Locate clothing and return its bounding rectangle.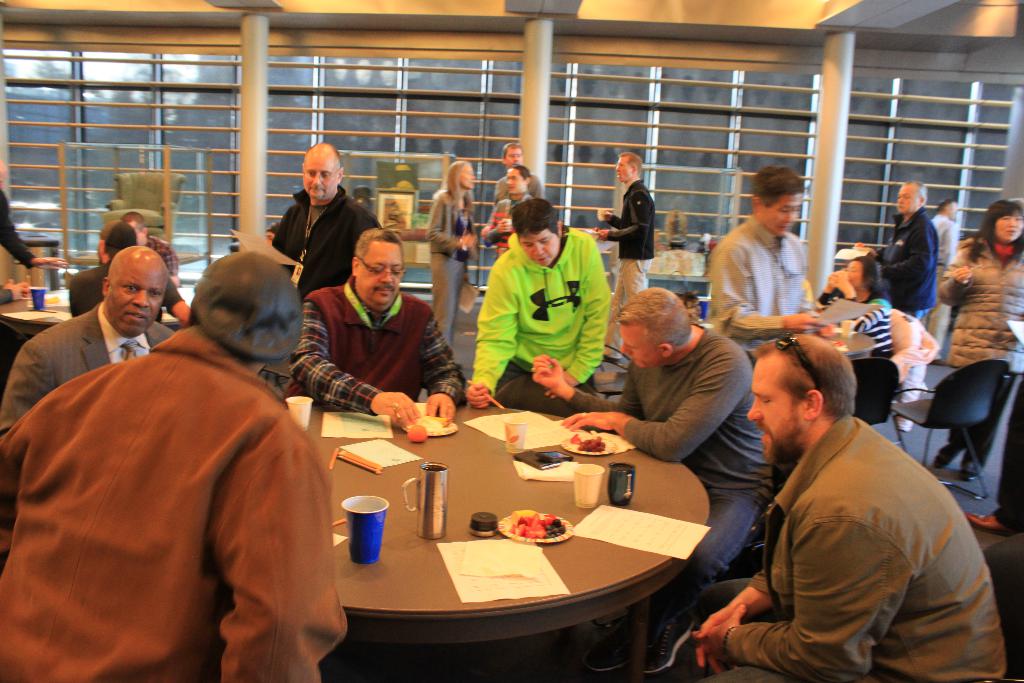
[x1=425, y1=188, x2=476, y2=347].
